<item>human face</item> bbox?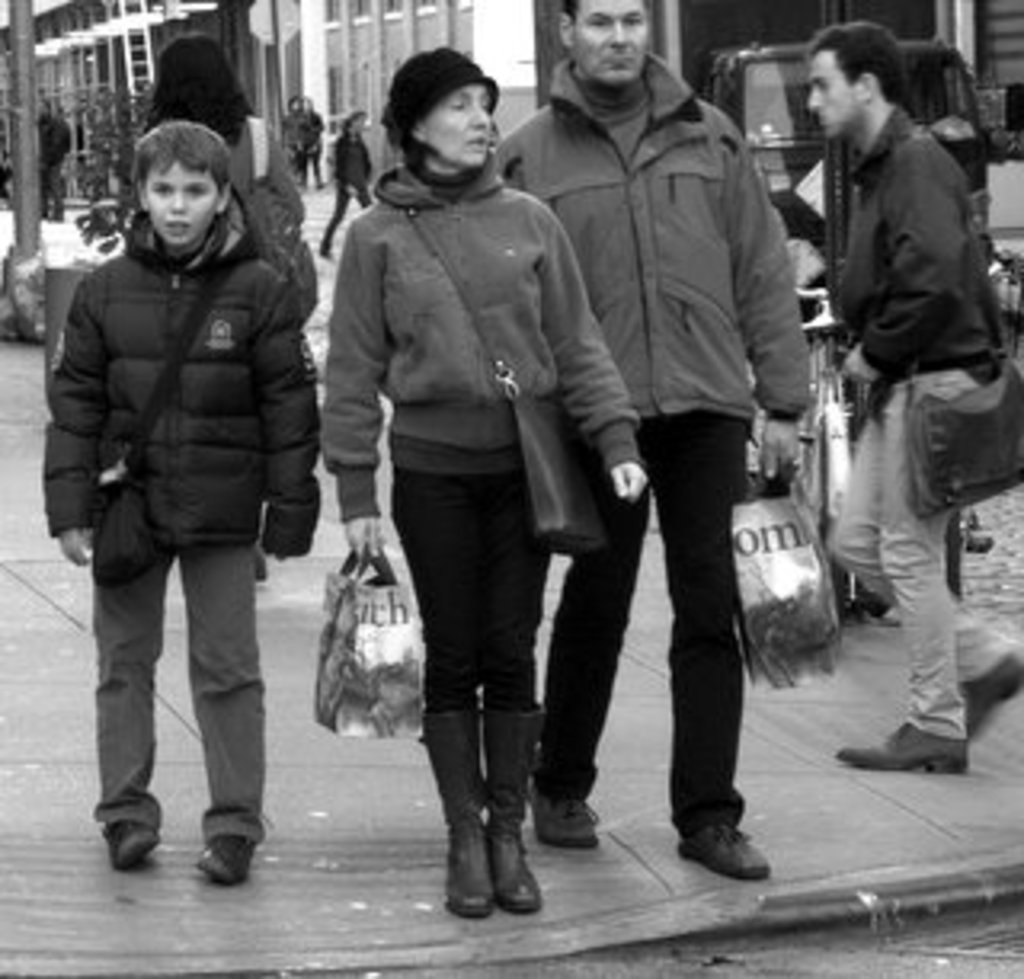
<box>576,0,653,83</box>
